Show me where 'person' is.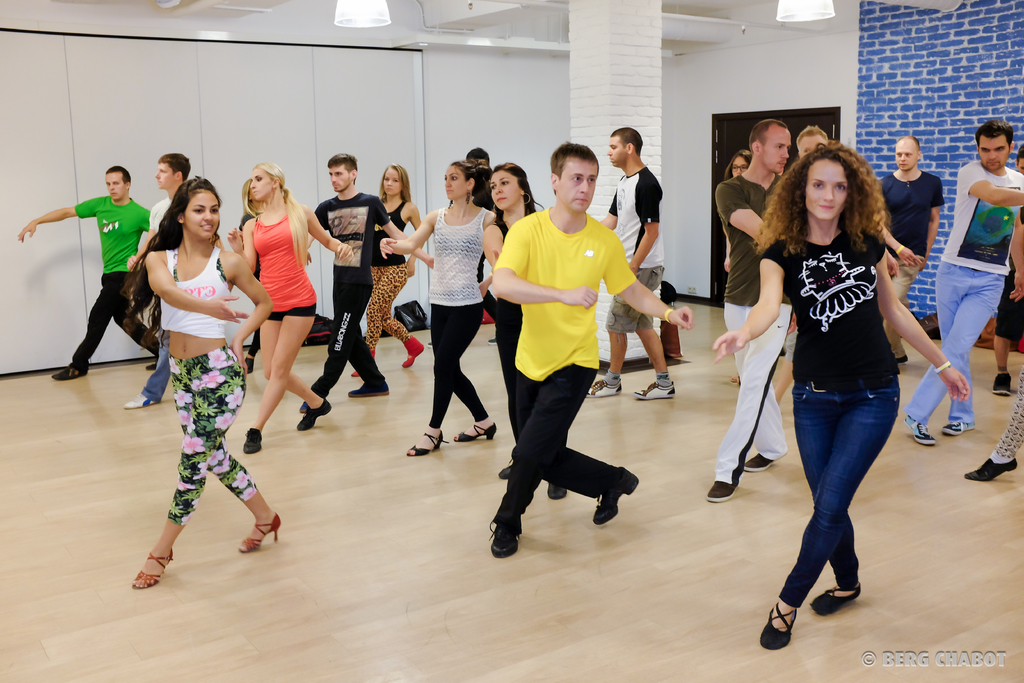
'person' is at box(771, 120, 915, 398).
